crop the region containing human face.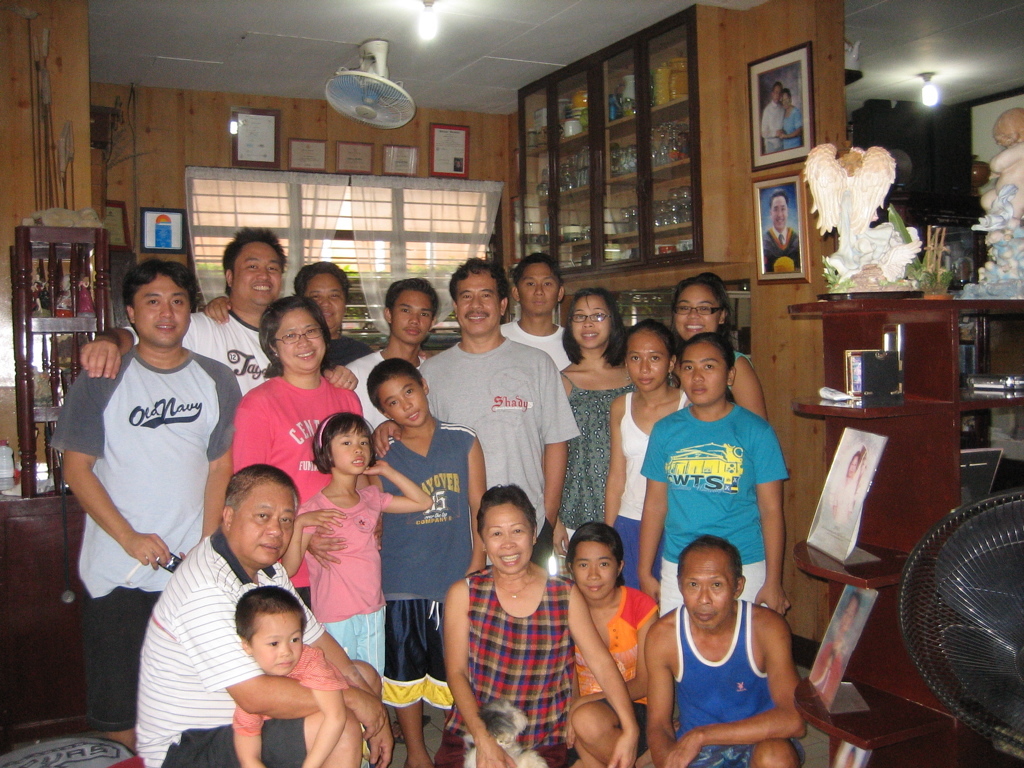
Crop region: Rect(634, 329, 665, 388).
